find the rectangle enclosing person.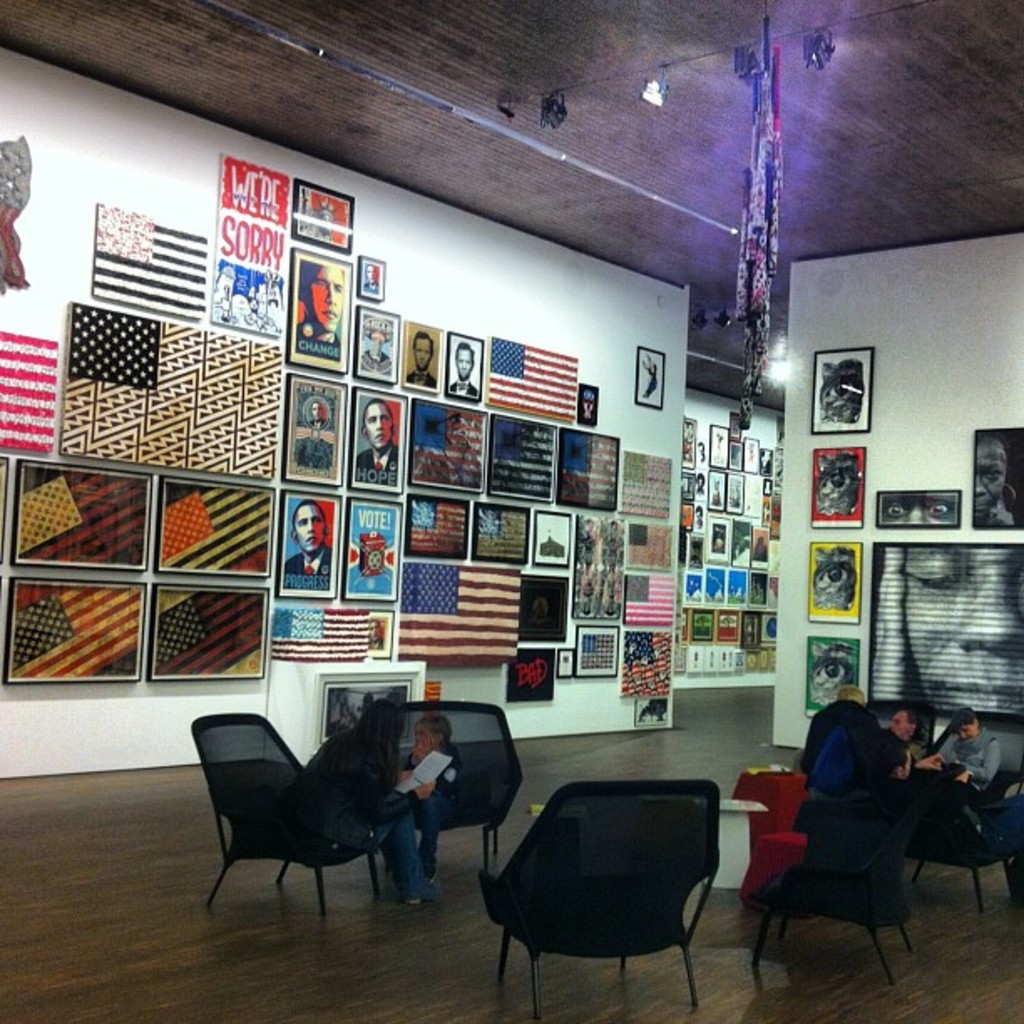
select_region(284, 694, 435, 907).
